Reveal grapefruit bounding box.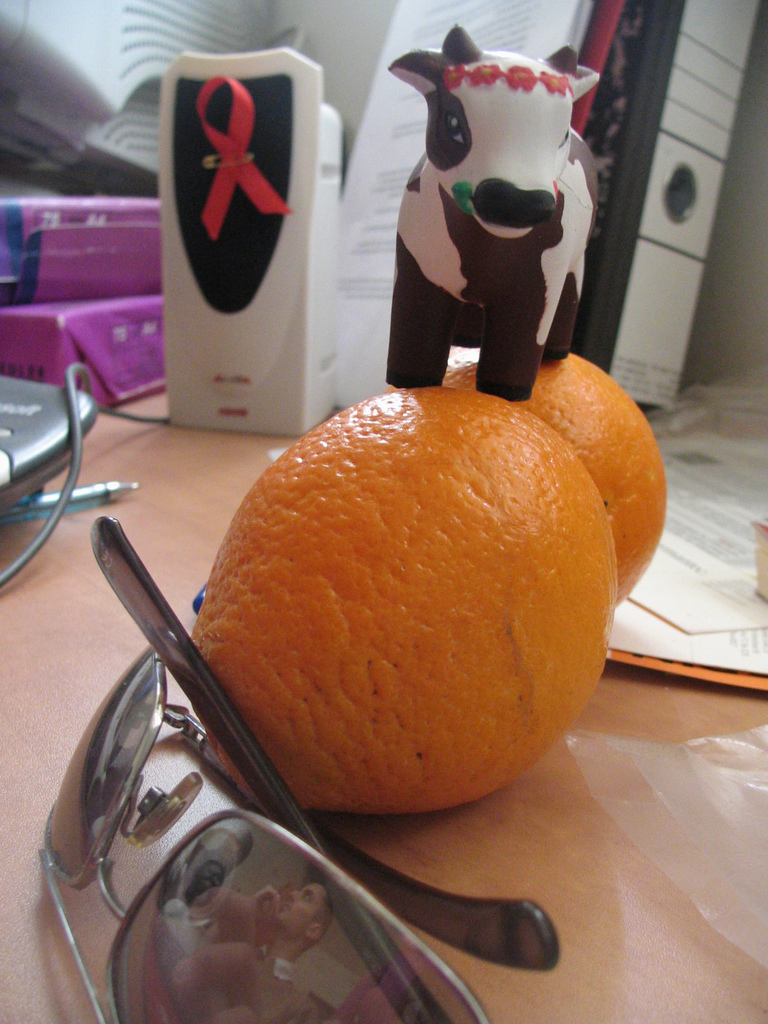
Revealed: rect(186, 376, 644, 813).
